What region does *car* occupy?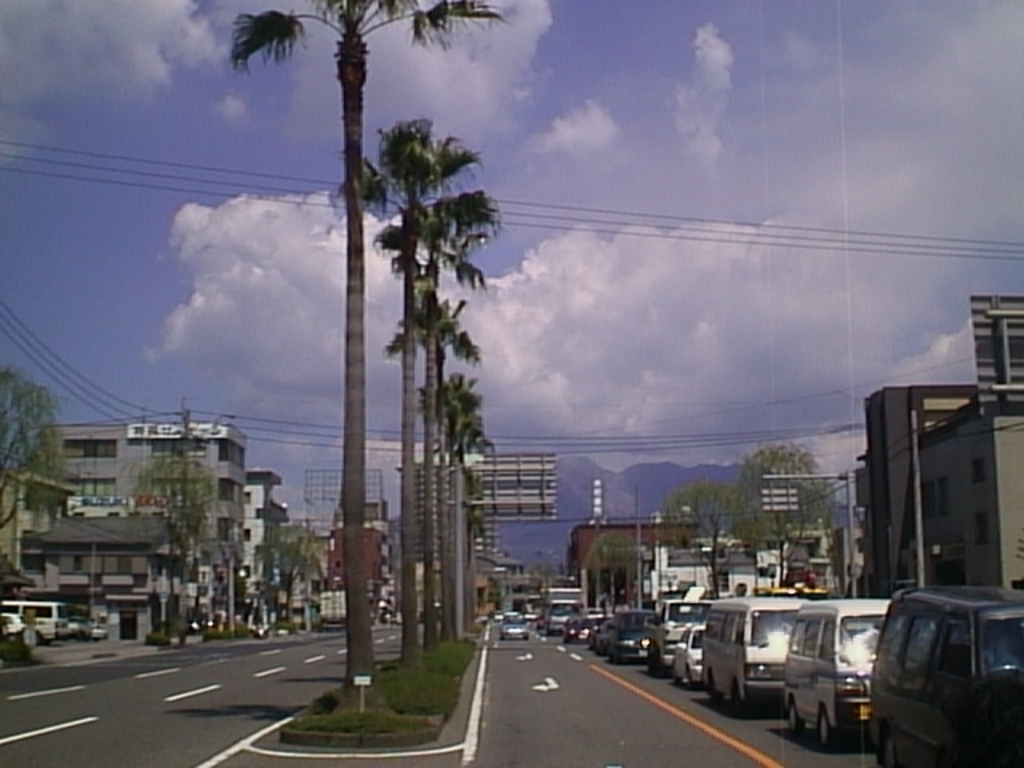
box=[650, 619, 686, 674].
